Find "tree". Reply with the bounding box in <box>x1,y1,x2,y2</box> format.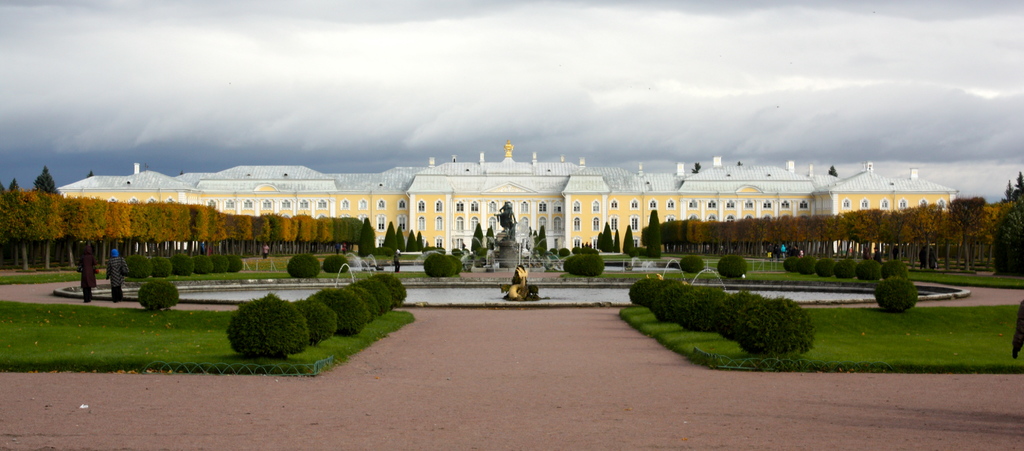
<box>828,163,840,177</box>.
